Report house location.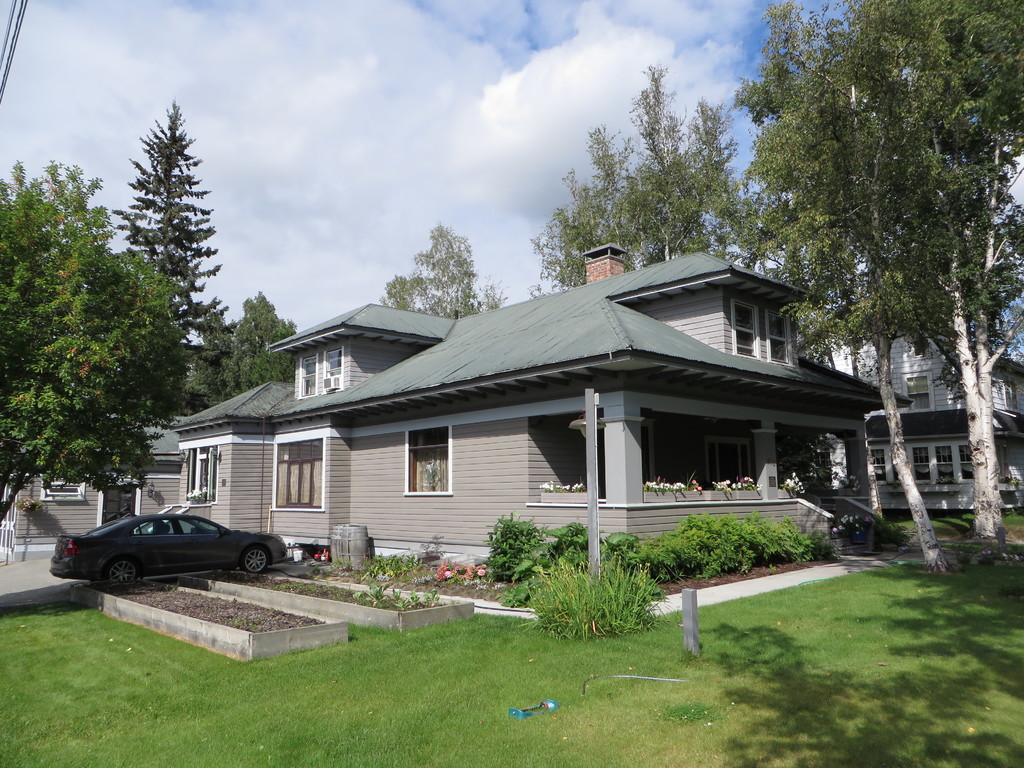
Report: bbox=(175, 242, 899, 606).
